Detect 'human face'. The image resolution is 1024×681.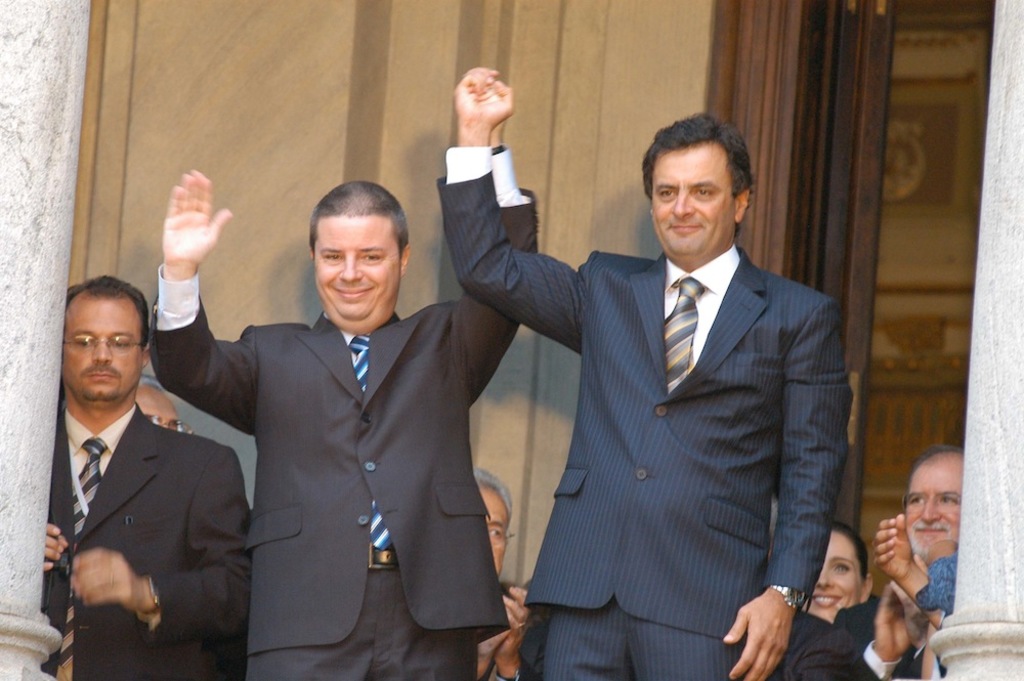
<box>311,217,400,320</box>.
